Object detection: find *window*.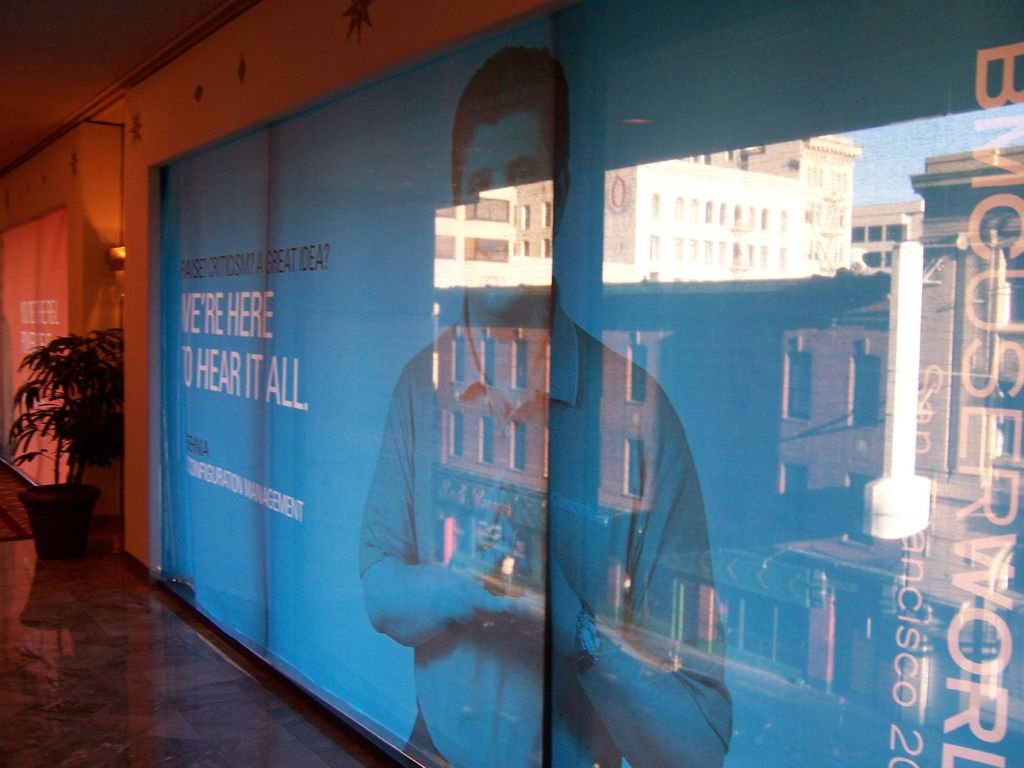
detection(480, 416, 496, 468).
